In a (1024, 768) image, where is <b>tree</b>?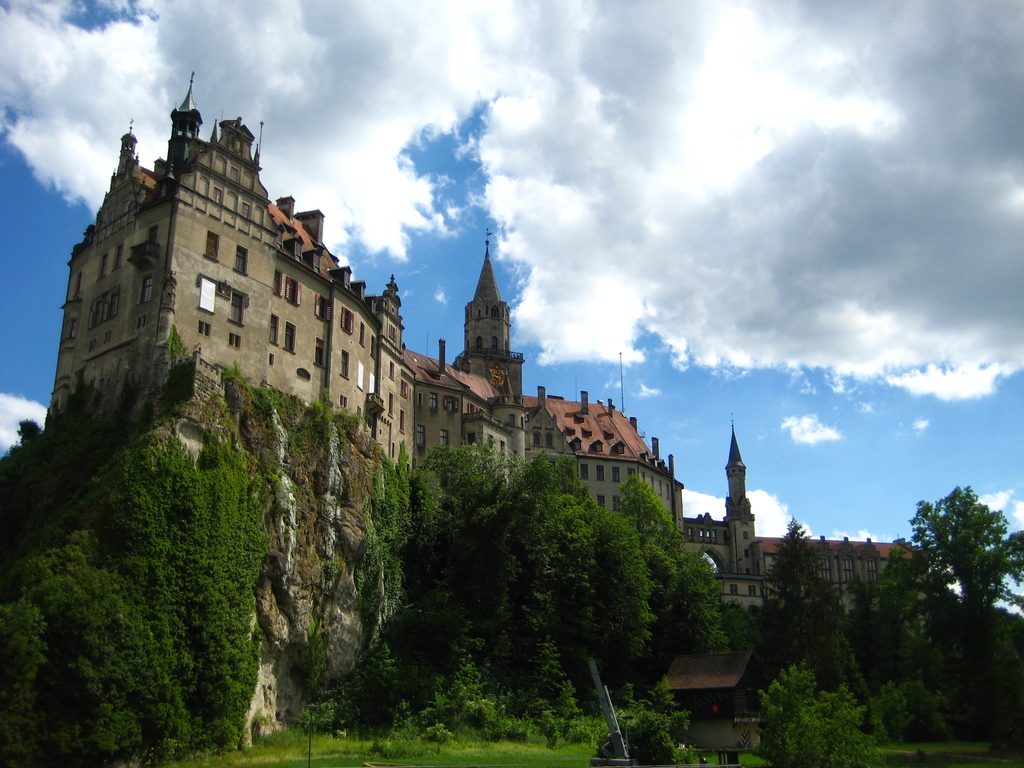
{"left": 728, "top": 516, "right": 874, "bottom": 732}.
